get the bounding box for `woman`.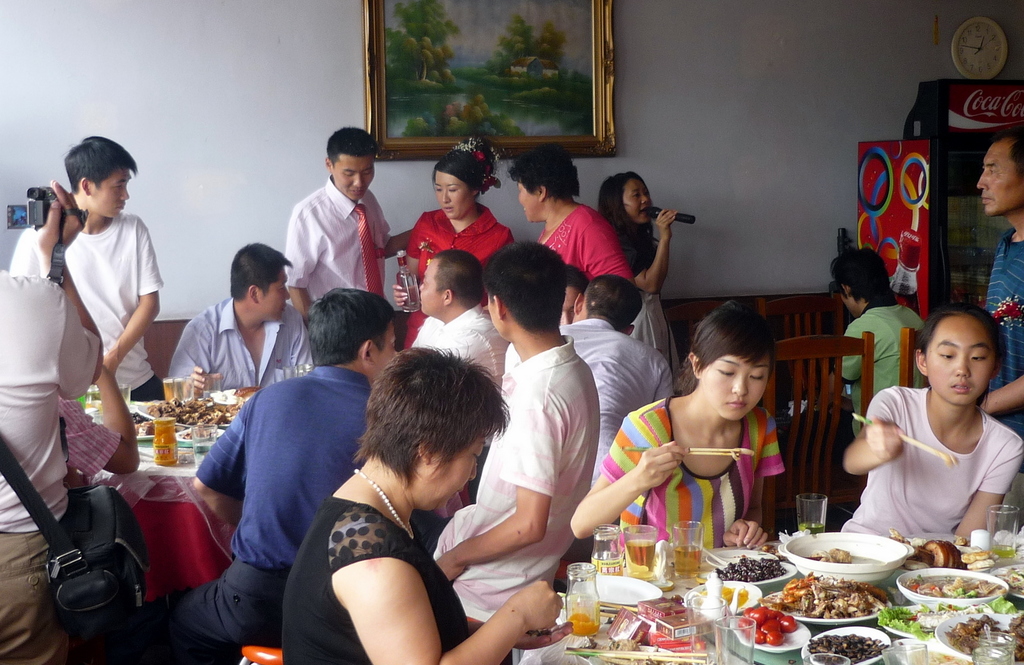
(563, 306, 792, 552).
